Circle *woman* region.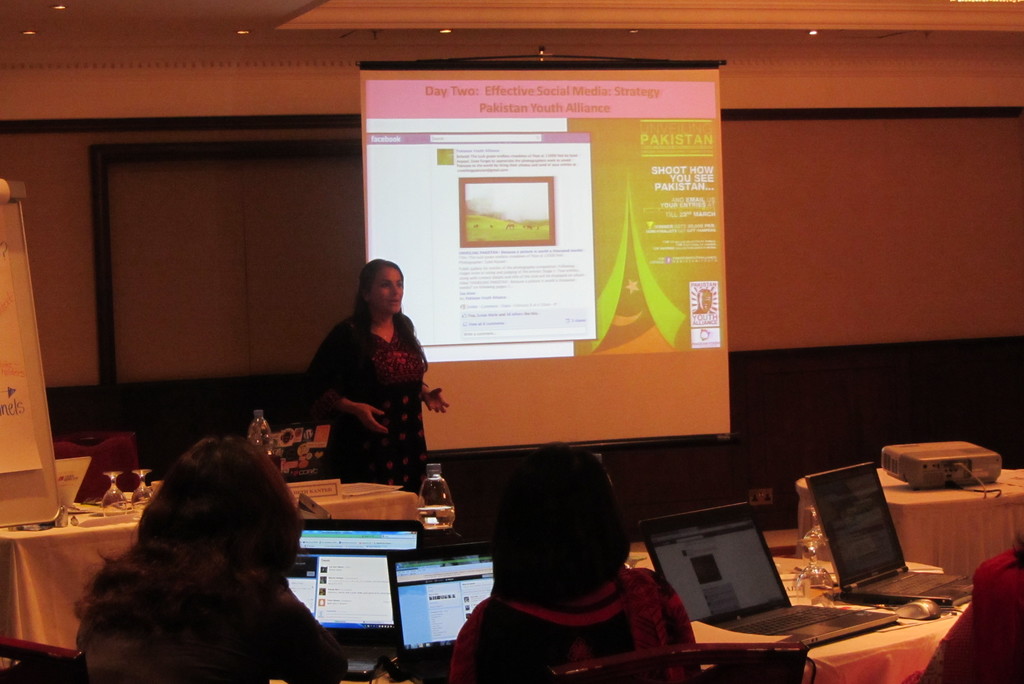
Region: bbox(76, 431, 351, 683).
